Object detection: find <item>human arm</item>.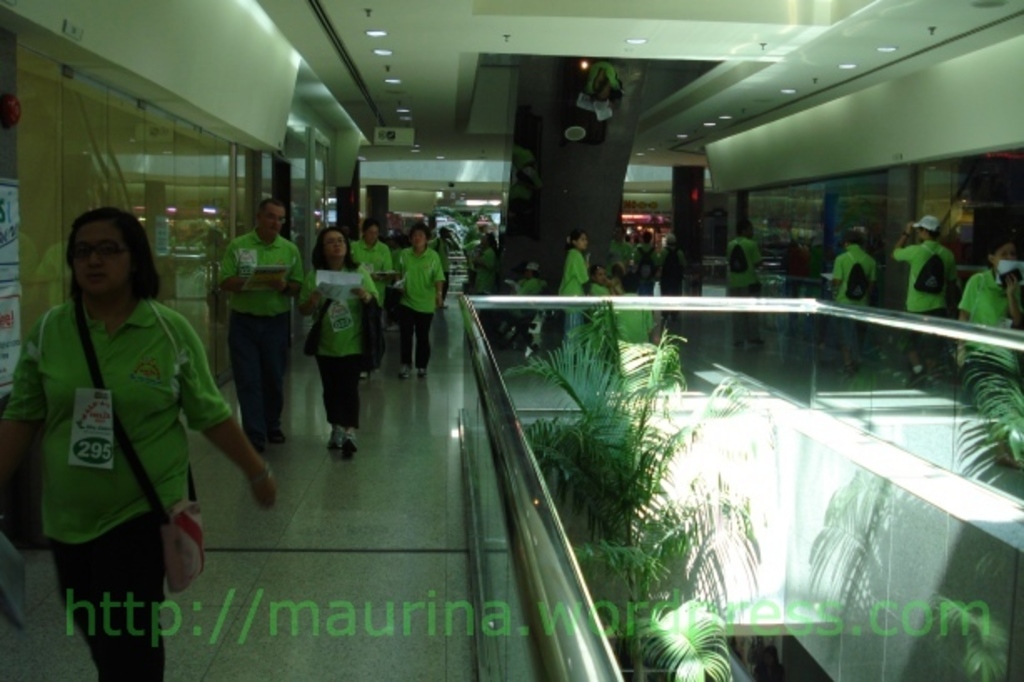
[x1=208, y1=238, x2=252, y2=297].
